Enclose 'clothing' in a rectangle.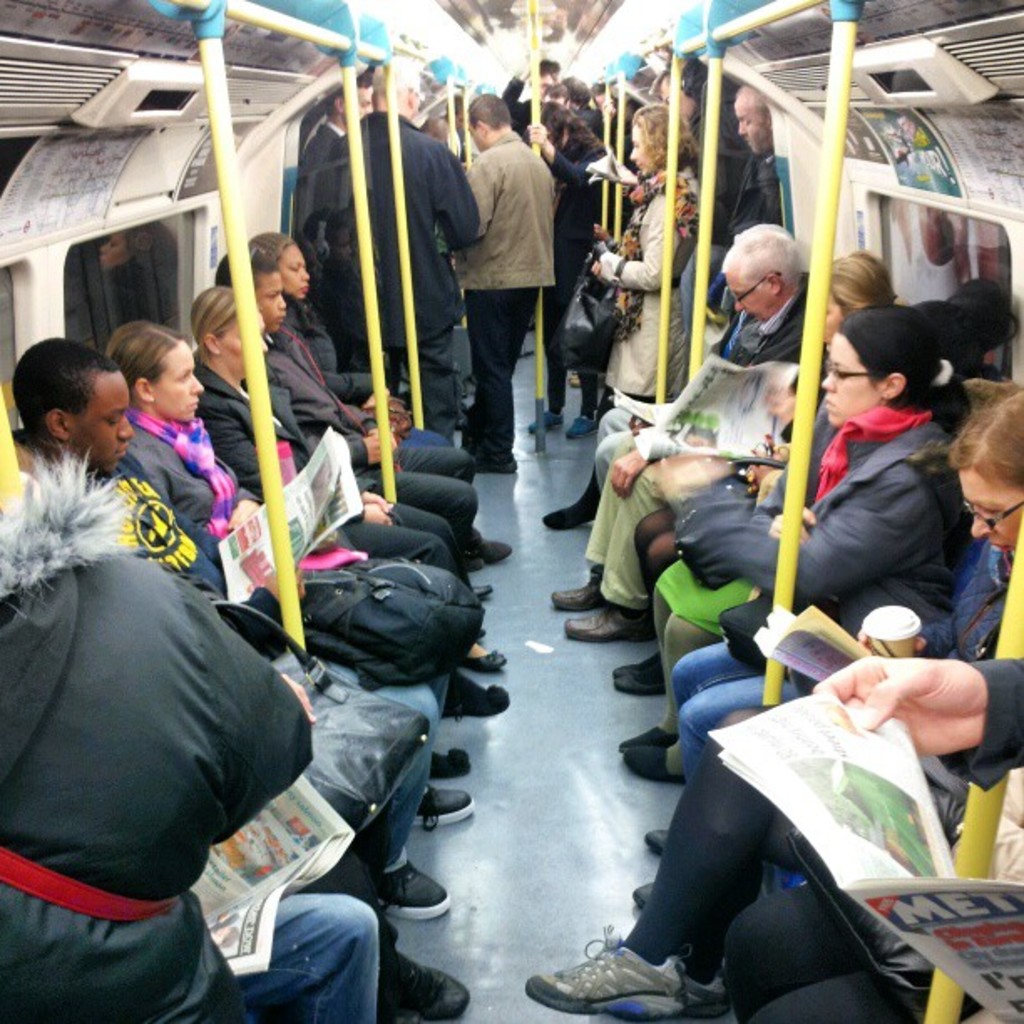
{"x1": 678, "y1": 137, "x2": 790, "y2": 361}.
